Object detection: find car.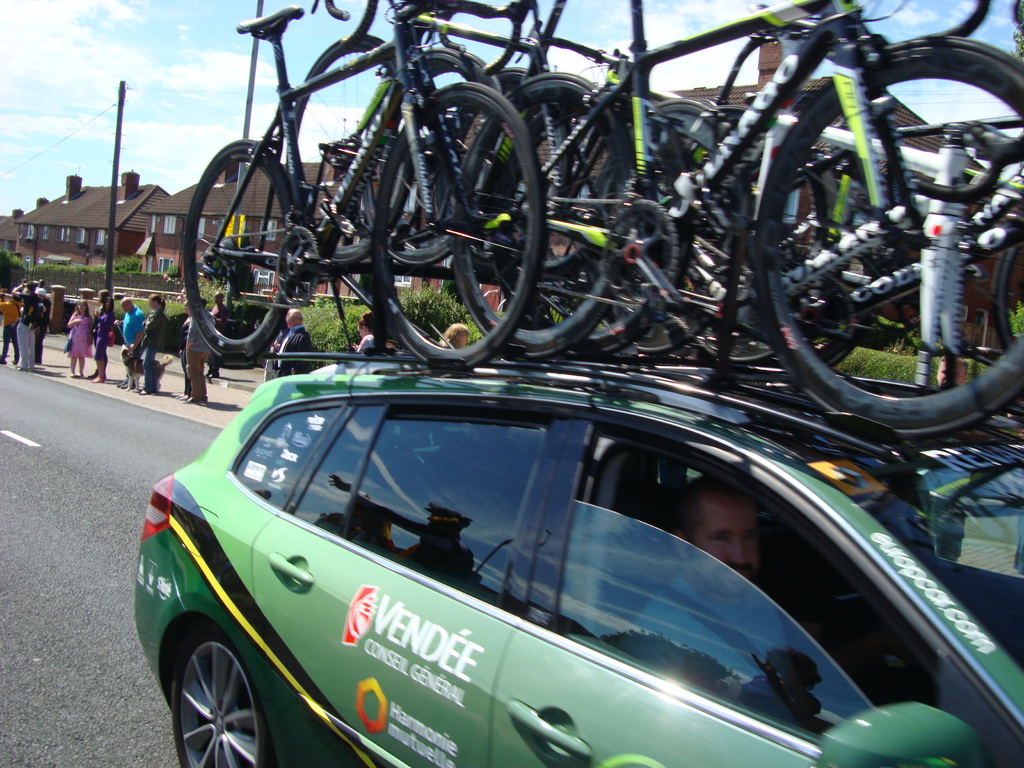
box=[125, 348, 938, 767].
